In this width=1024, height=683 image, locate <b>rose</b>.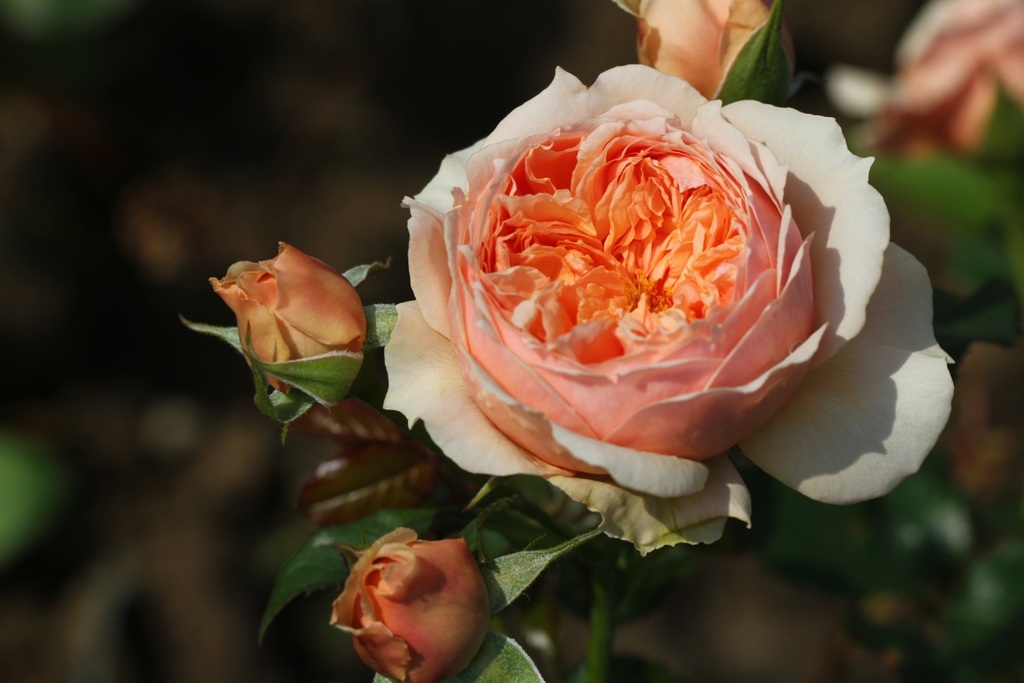
Bounding box: <box>872,0,1023,161</box>.
